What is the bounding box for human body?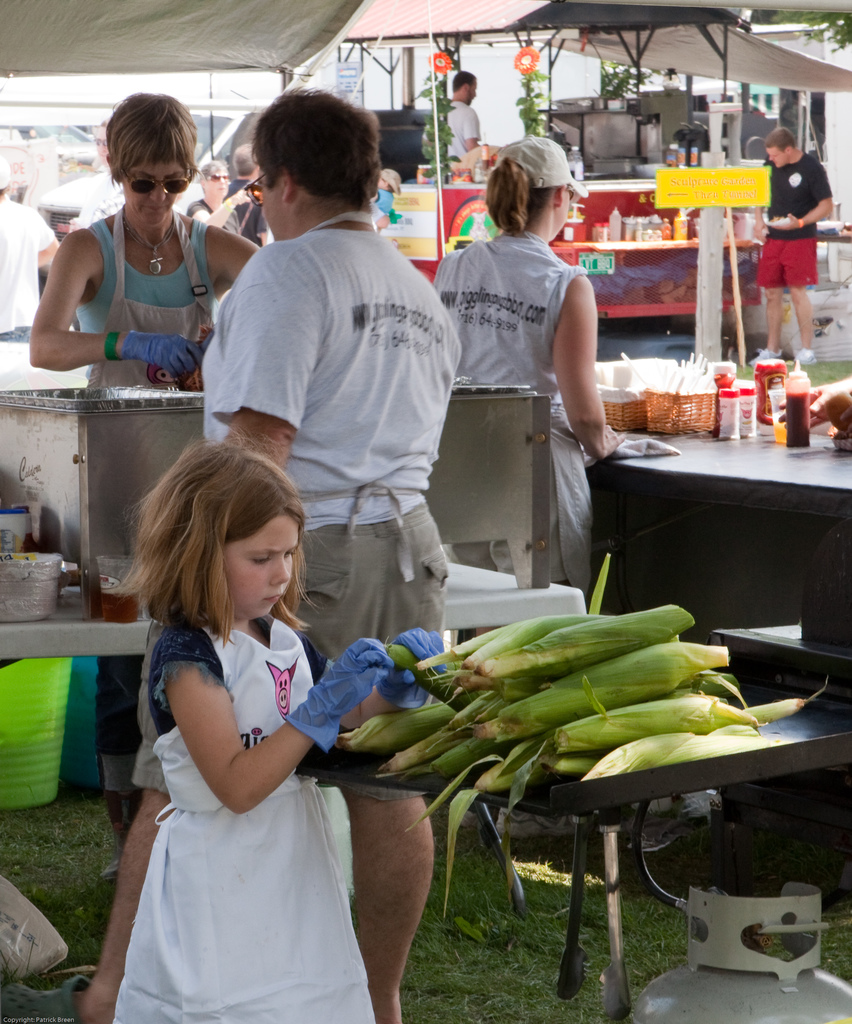
<region>22, 207, 264, 390</region>.
